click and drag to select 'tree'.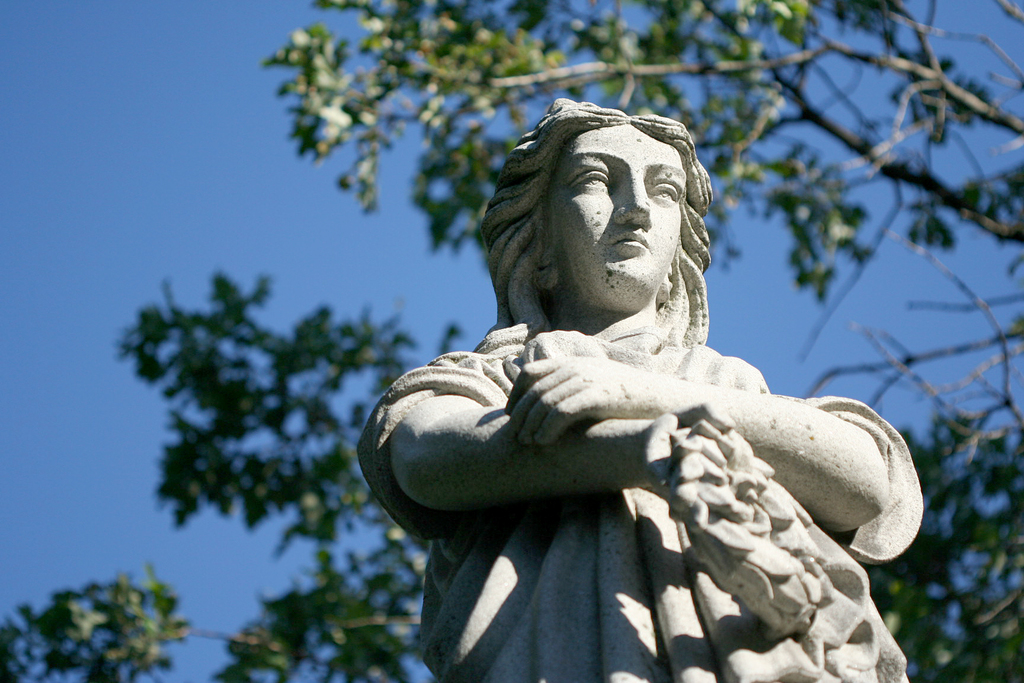
Selection: (0,0,1023,682).
